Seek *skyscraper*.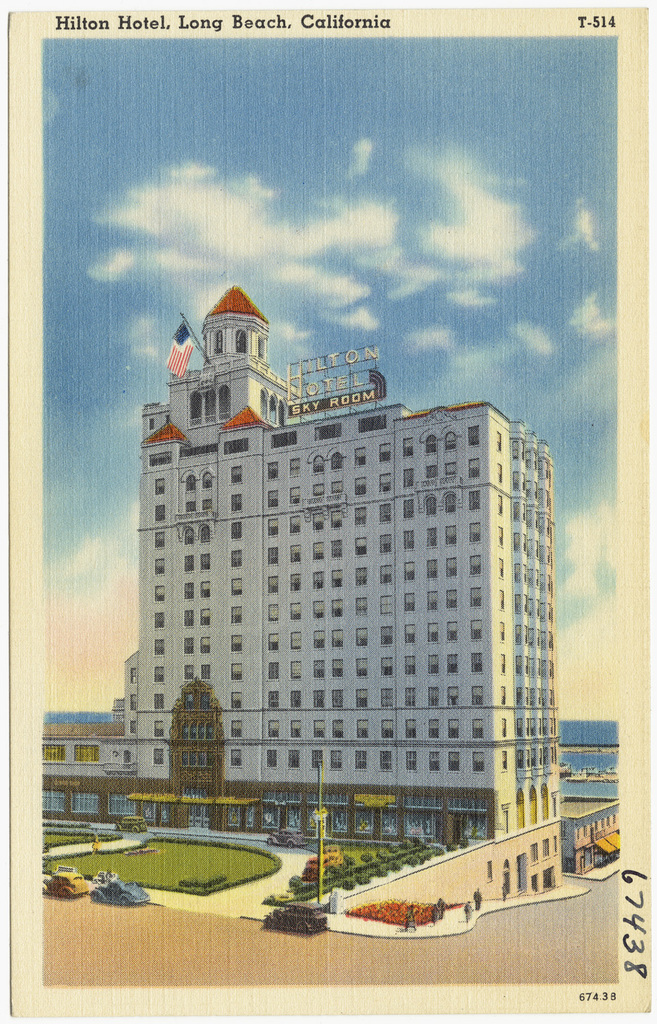
[x1=126, y1=350, x2=572, y2=877].
